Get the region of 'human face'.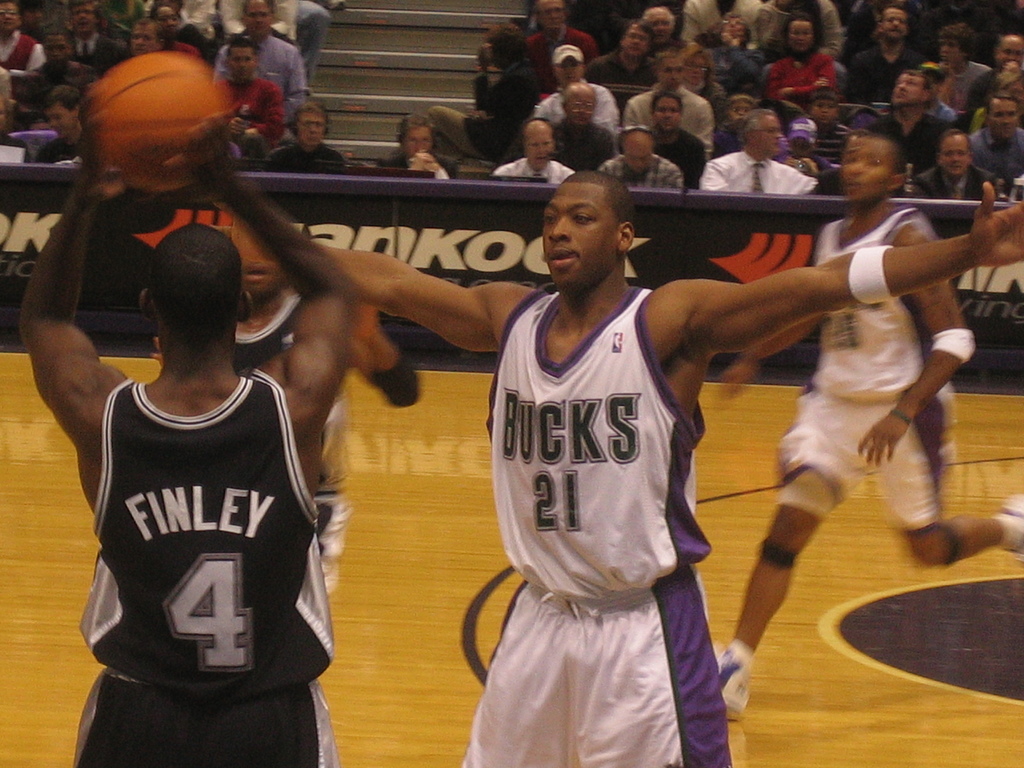
left=531, top=129, right=554, bottom=165.
